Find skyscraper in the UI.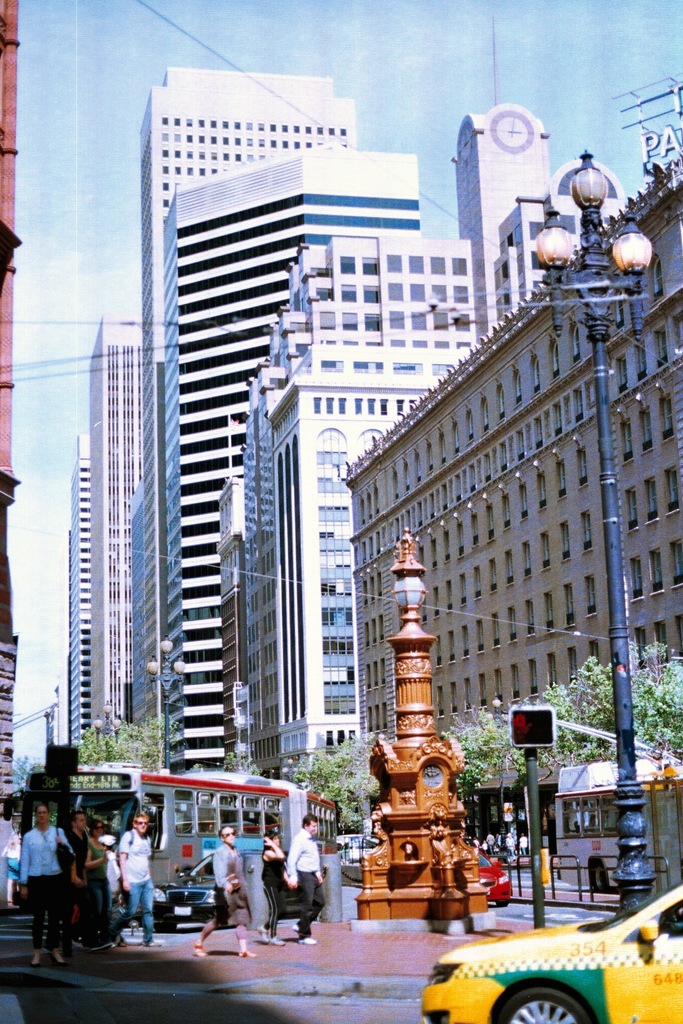
UI element at 63, 431, 97, 751.
